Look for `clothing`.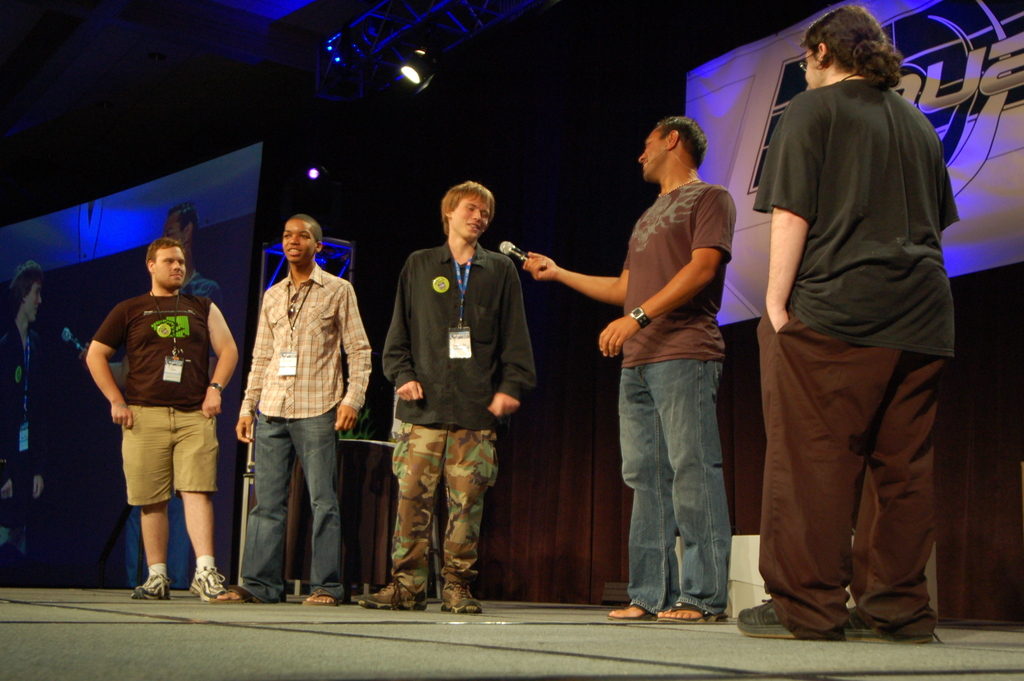
Found: select_region(3, 318, 50, 506).
